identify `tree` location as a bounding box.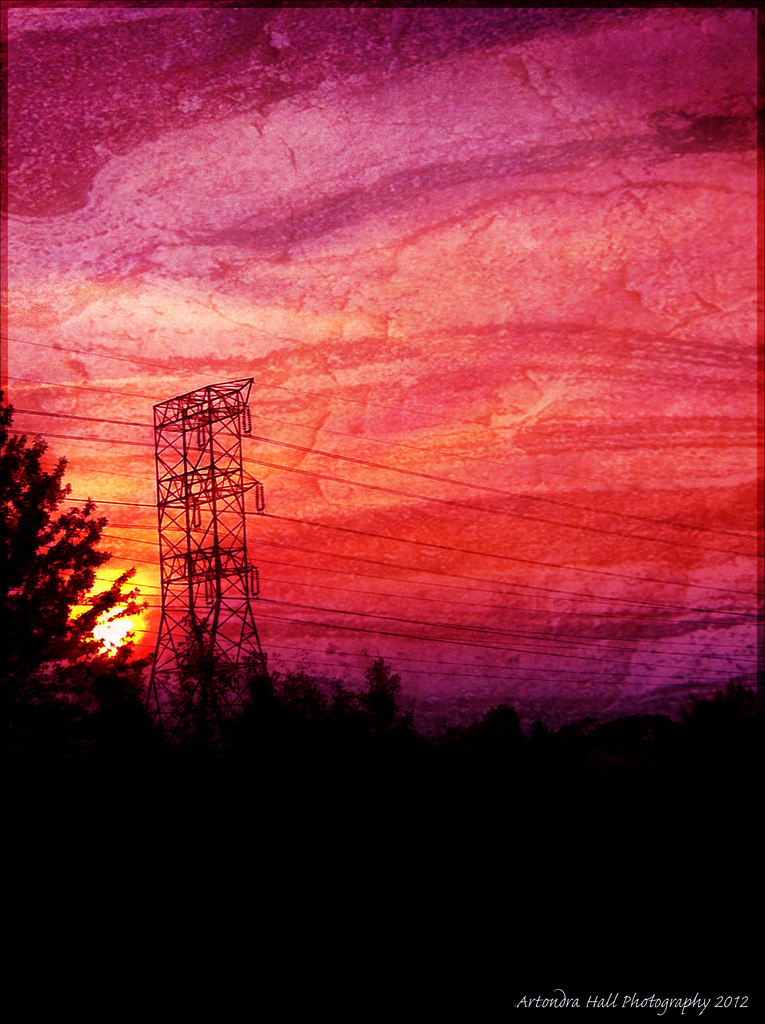
detection(165, 620, 241, 725).
